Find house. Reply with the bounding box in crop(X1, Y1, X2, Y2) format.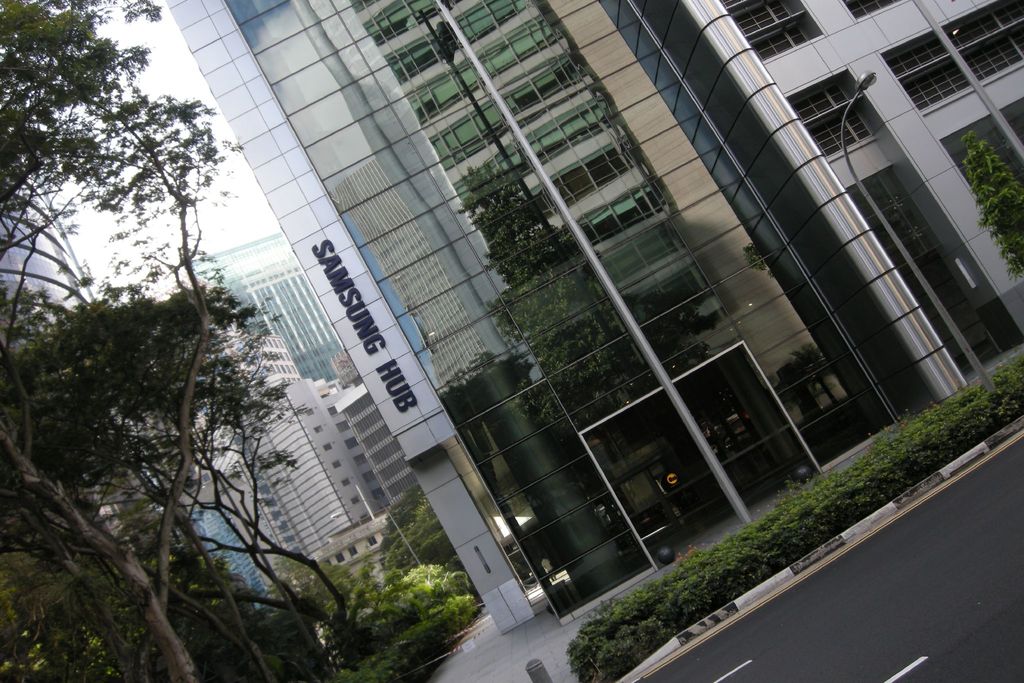
crop(0, 115, 174, 677).
